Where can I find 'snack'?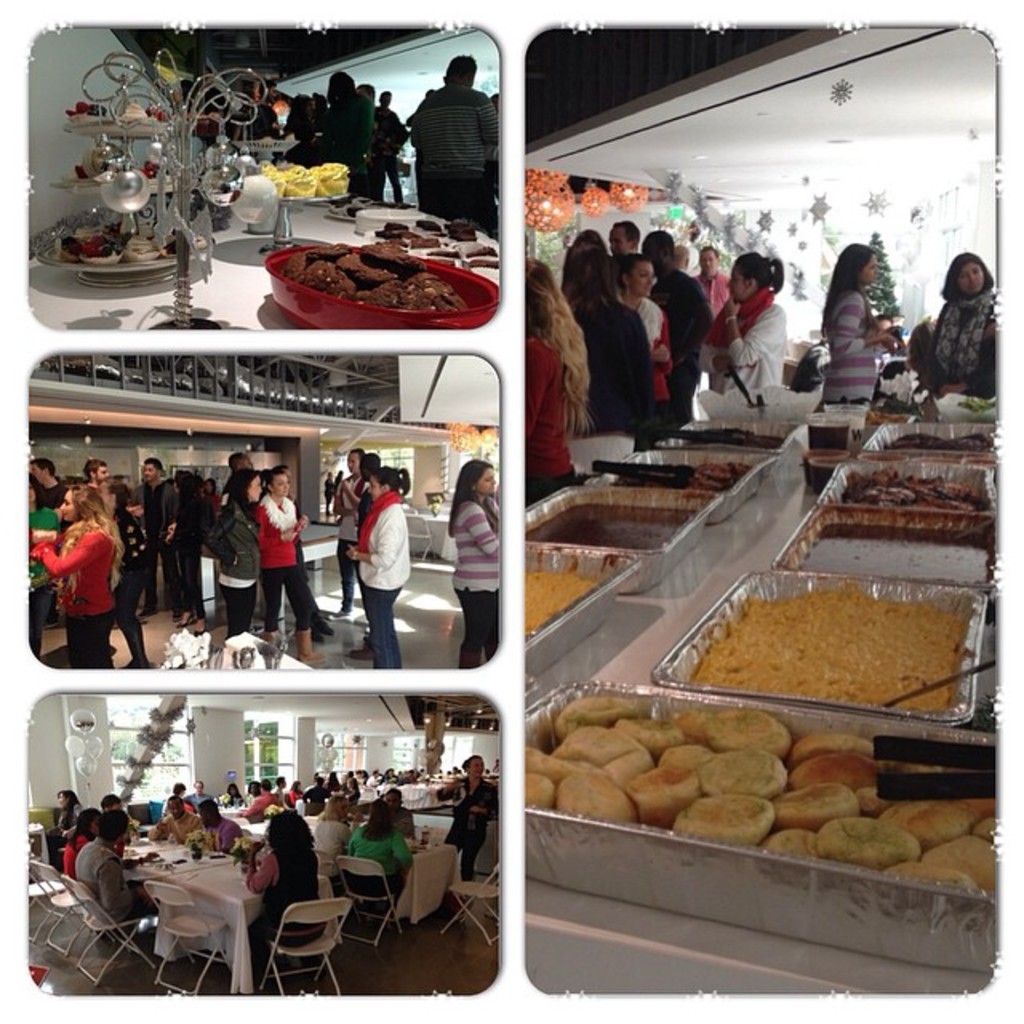
You can find it at bbox(254, 163, 285, 206).
